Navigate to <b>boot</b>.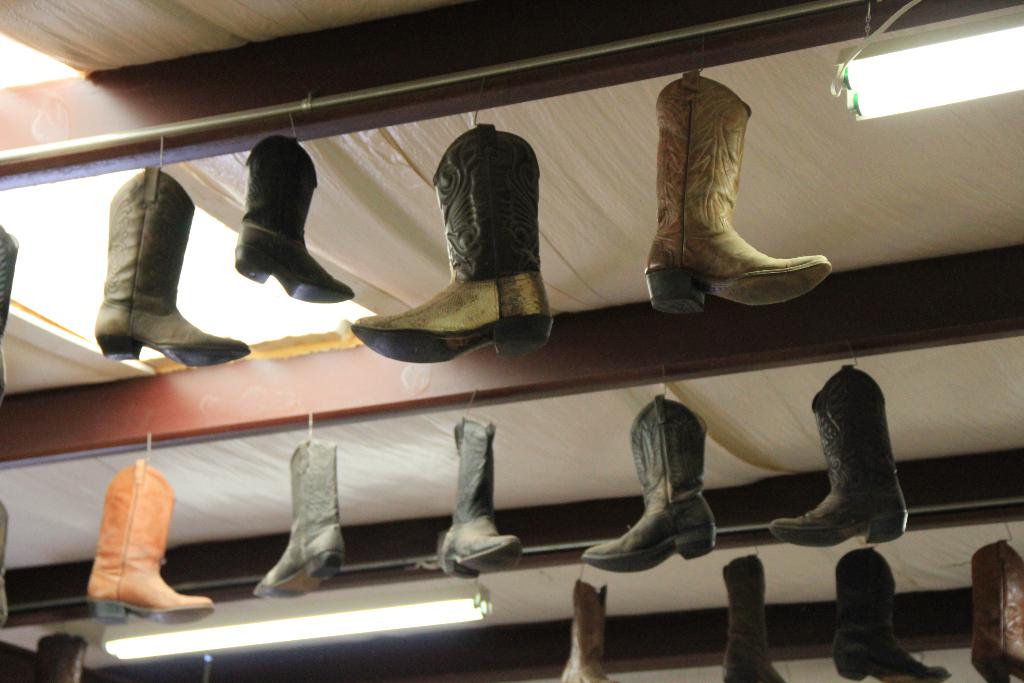
Navigation target: crop(729, 561, 787, 682).
